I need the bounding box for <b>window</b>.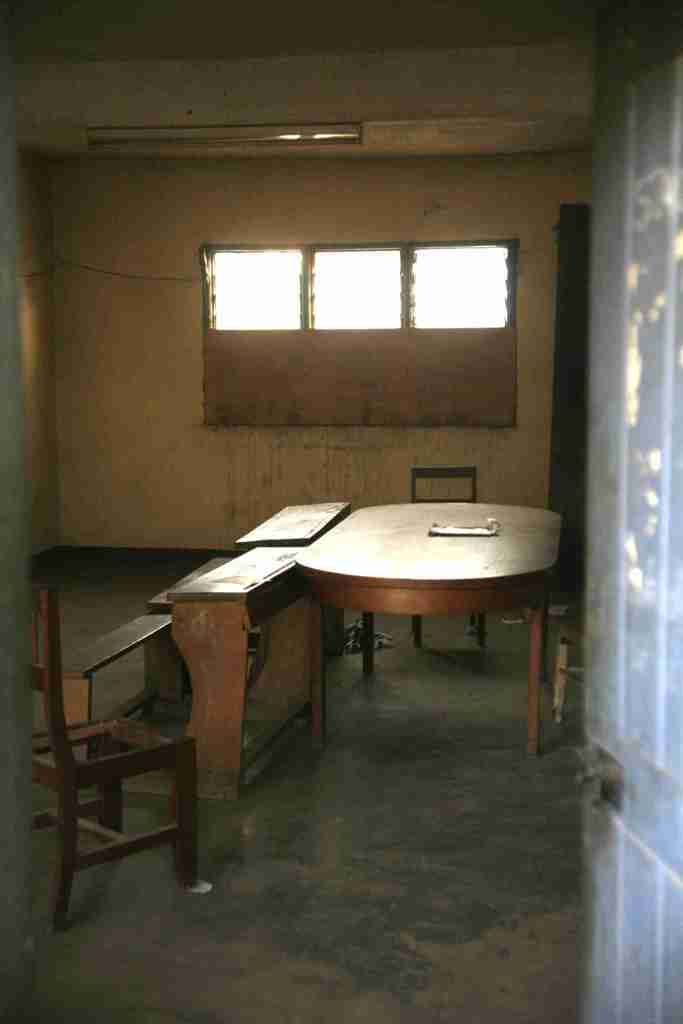
Here it is: detection(196, 221, 518, 355).
